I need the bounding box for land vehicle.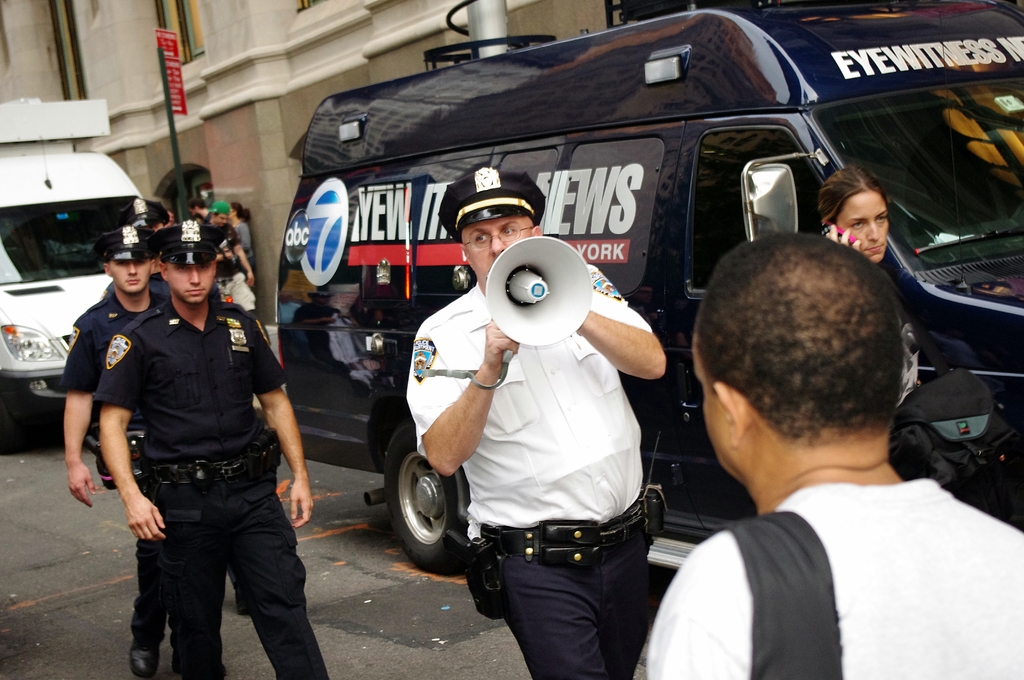
Here it is: BBox(0, 101, 145, 450).
